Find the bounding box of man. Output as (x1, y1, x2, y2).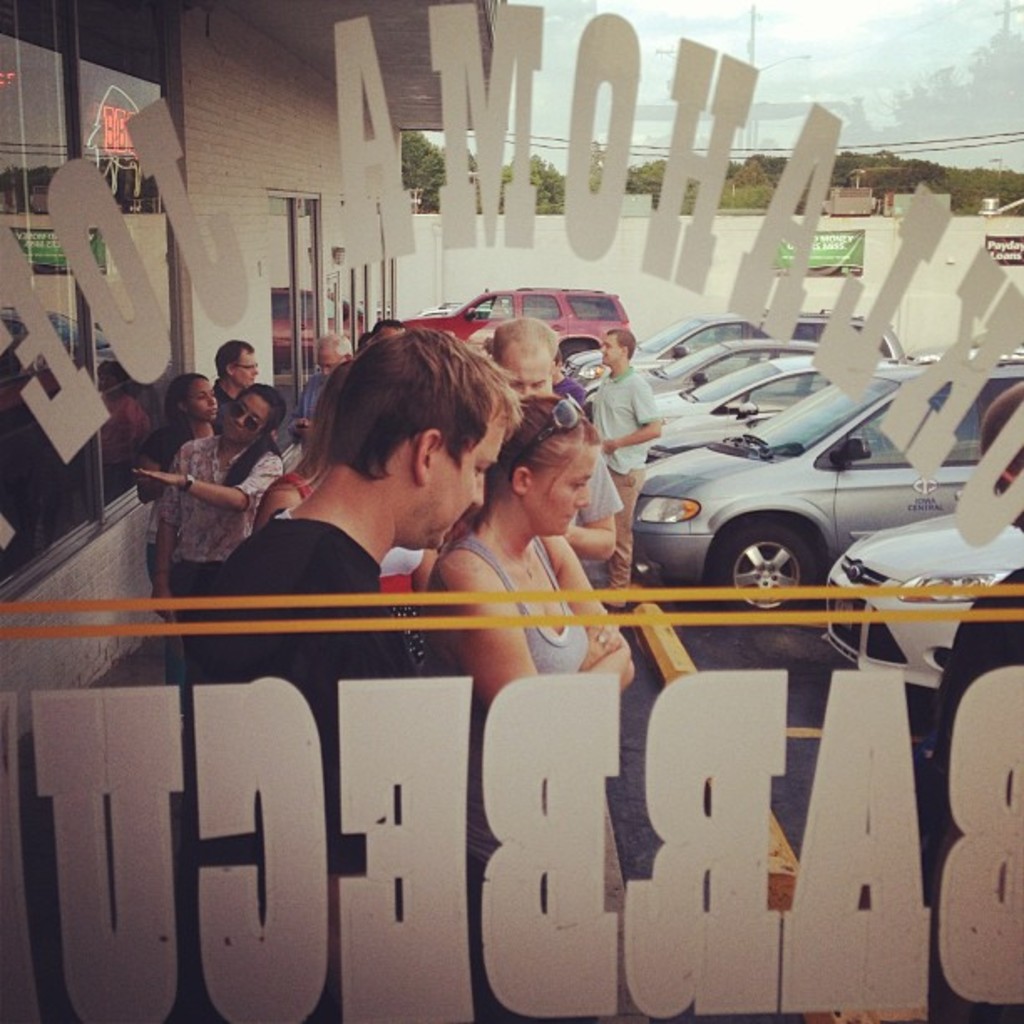
(487, 315, 624, 576).
